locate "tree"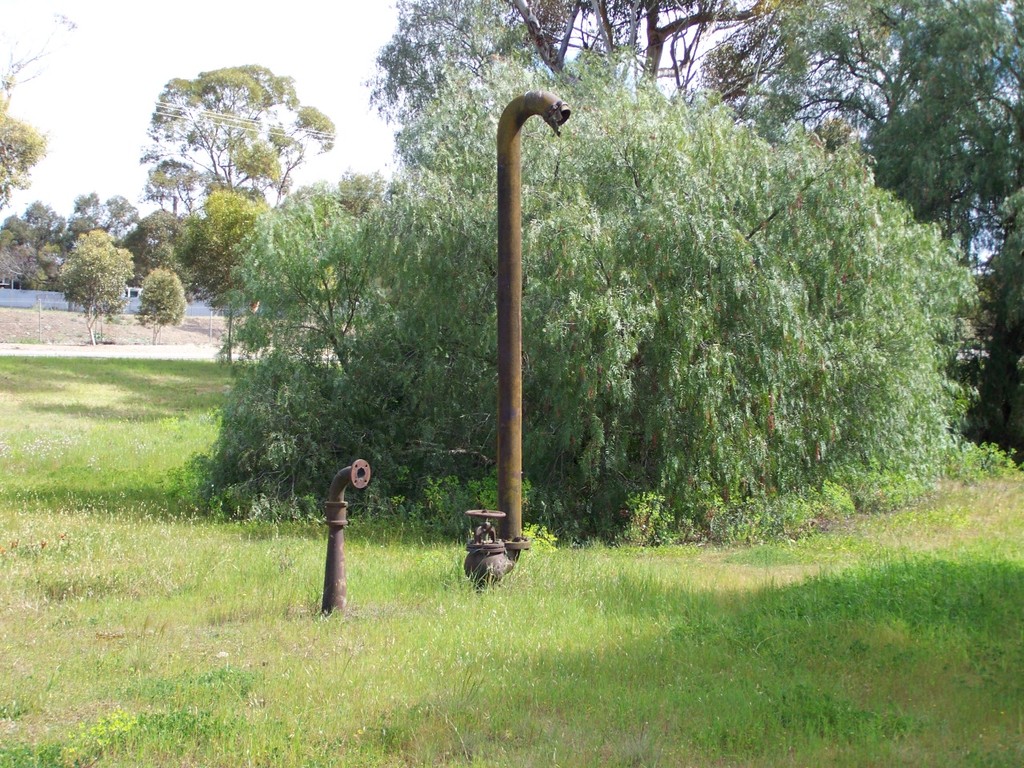
region(603, 0, 715, 82)
